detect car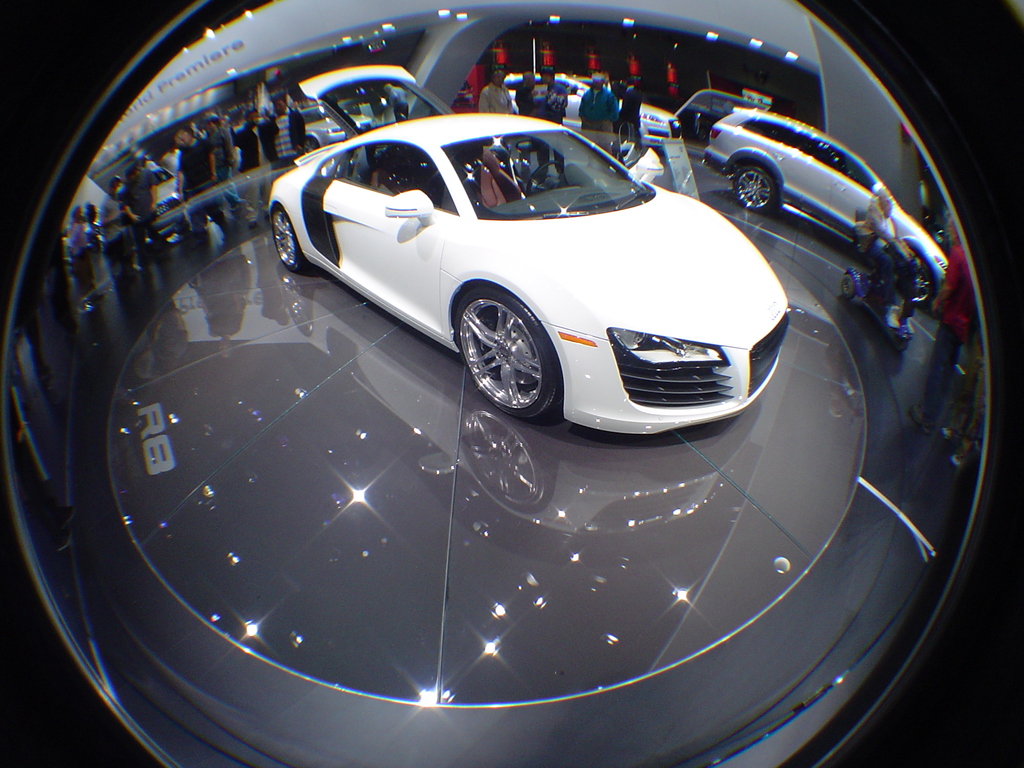
269, 65, 794, 434
